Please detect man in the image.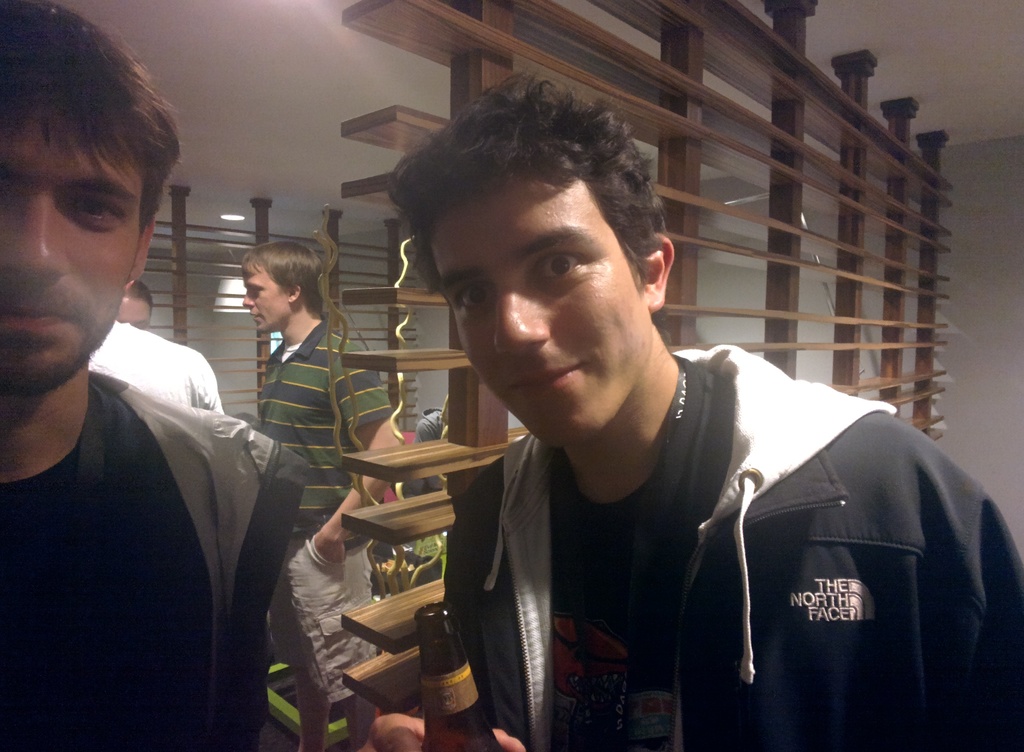
x1=0 y1=0 x2=307 y2=751.
